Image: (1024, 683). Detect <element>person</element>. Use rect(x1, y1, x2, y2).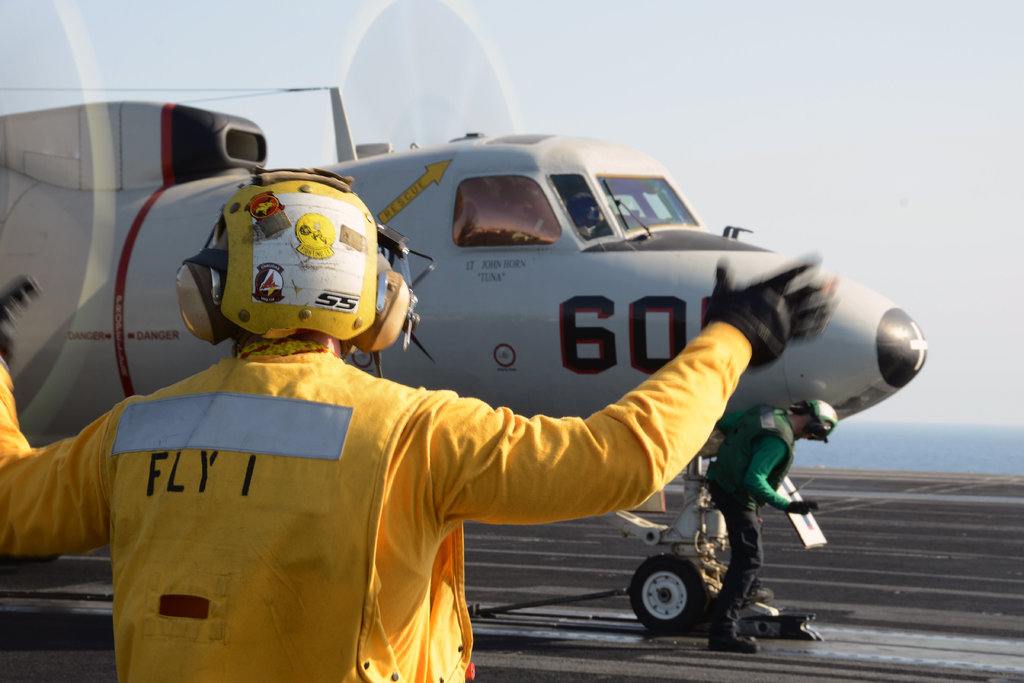
rect(0, 162, 837, 682).
